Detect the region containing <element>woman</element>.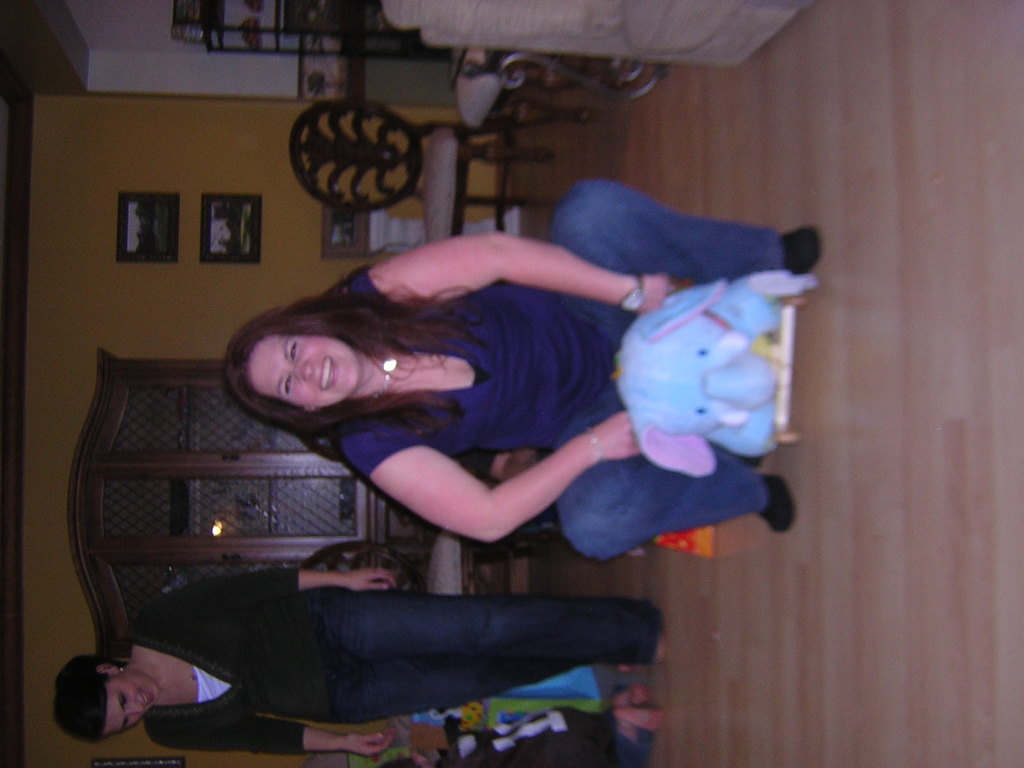
(left=55, top=566, right=664, bottom=761).
